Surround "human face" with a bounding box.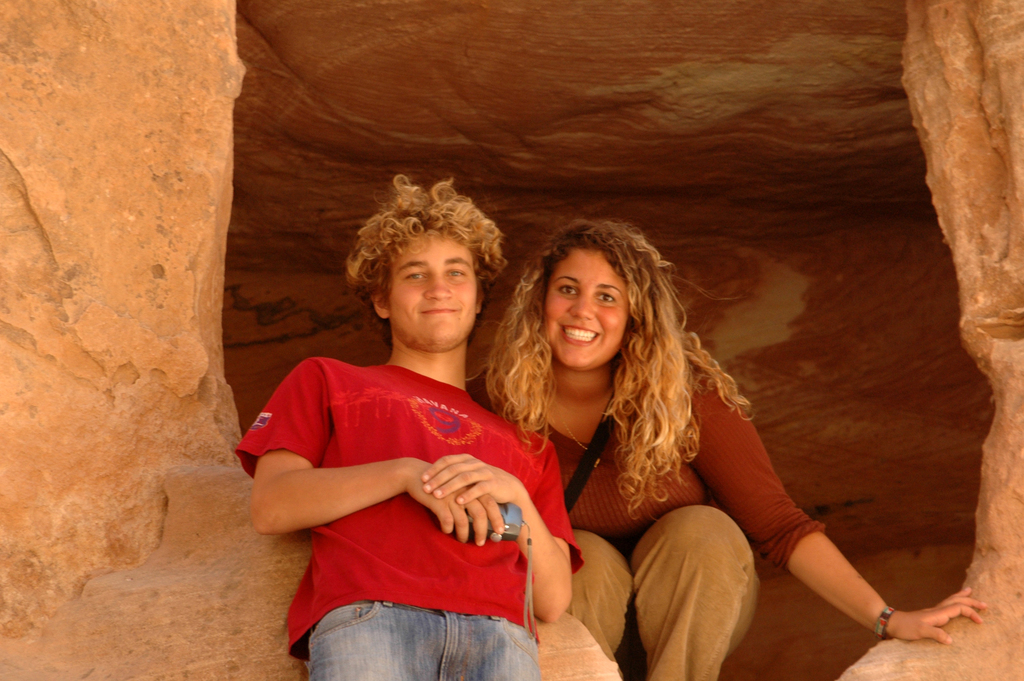
<region>388, 227, 477, 345</region>.
